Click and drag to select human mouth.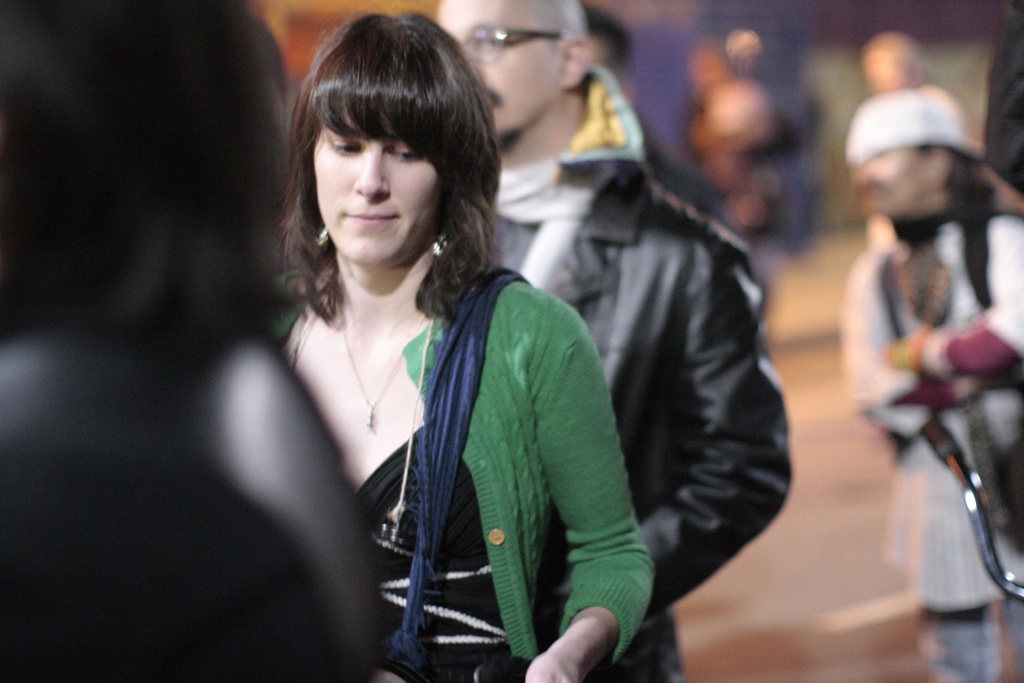
Selection: <box>339,204,399,228</box>.
